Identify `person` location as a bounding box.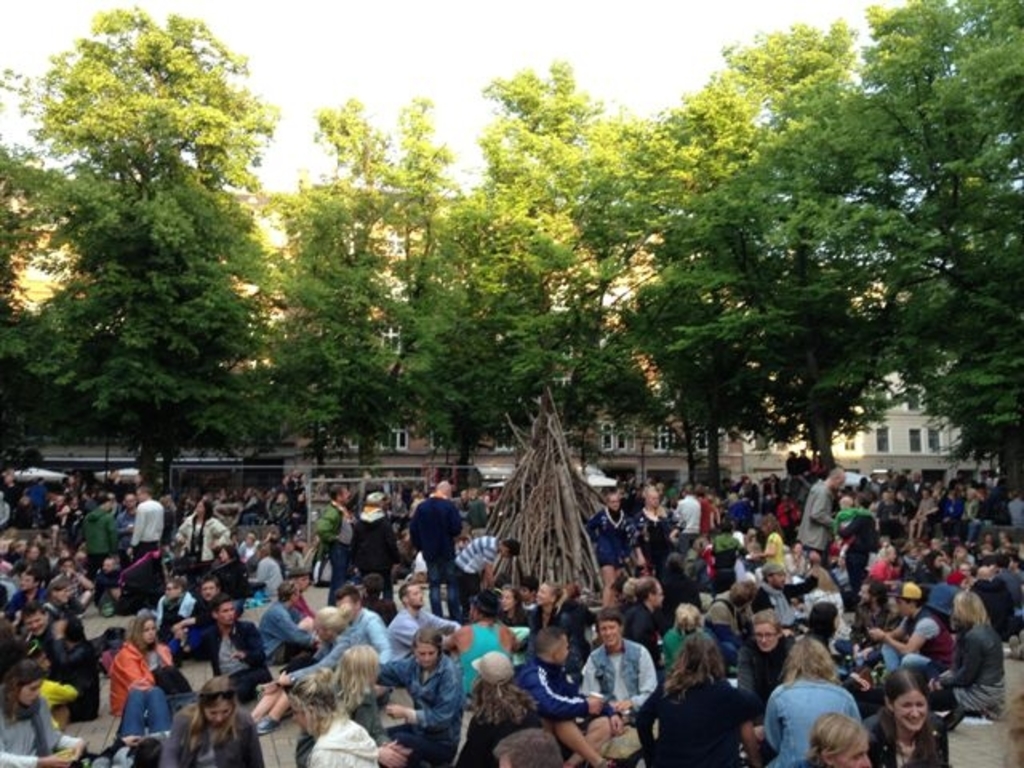
[402,630,459,760].
